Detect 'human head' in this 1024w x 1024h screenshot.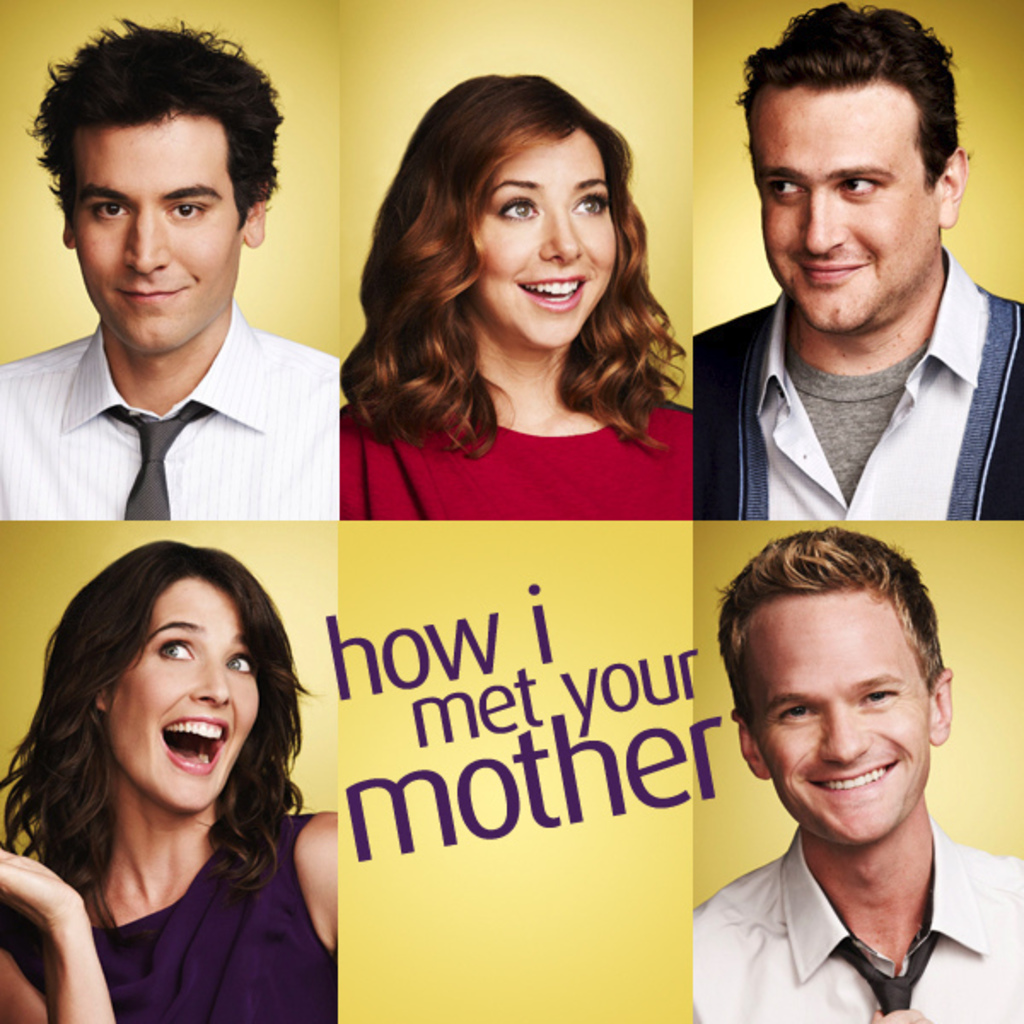
Detection: x1=729 y1=0 x2=969 y2=340.
